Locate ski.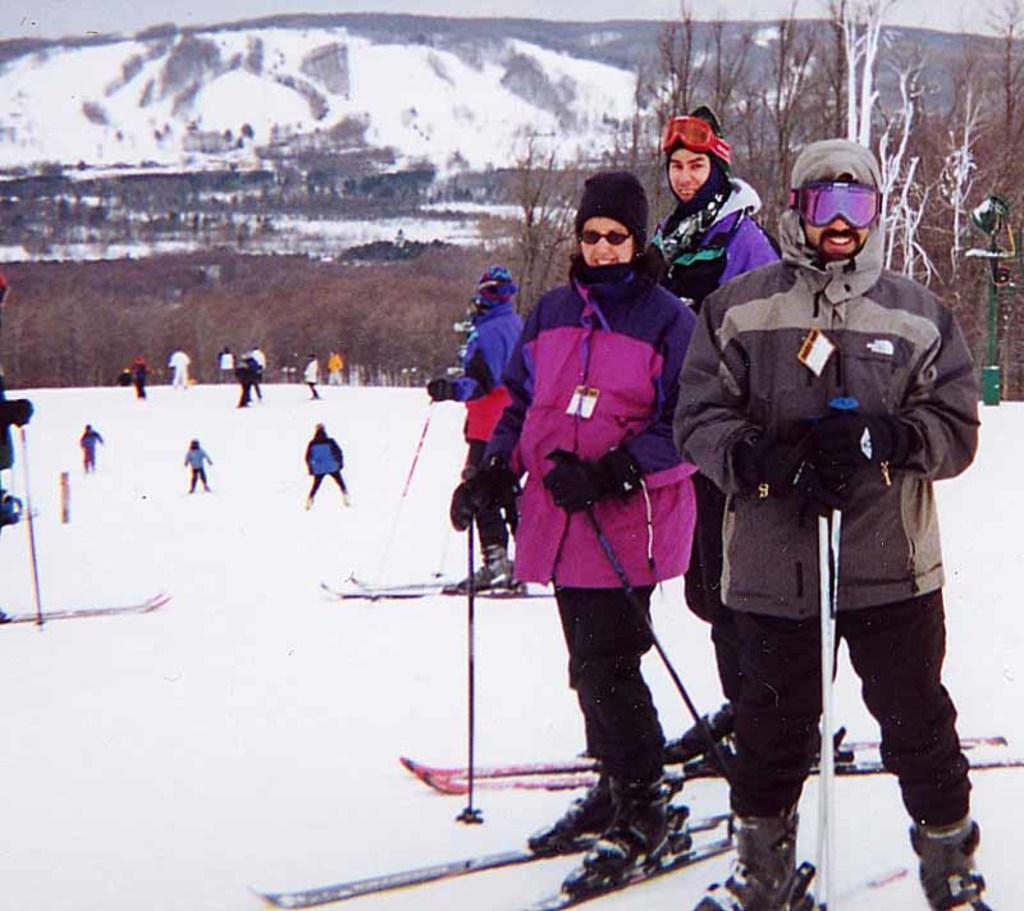
Bounding box: x1=399, y1=732, x2=1023, y2=793.
